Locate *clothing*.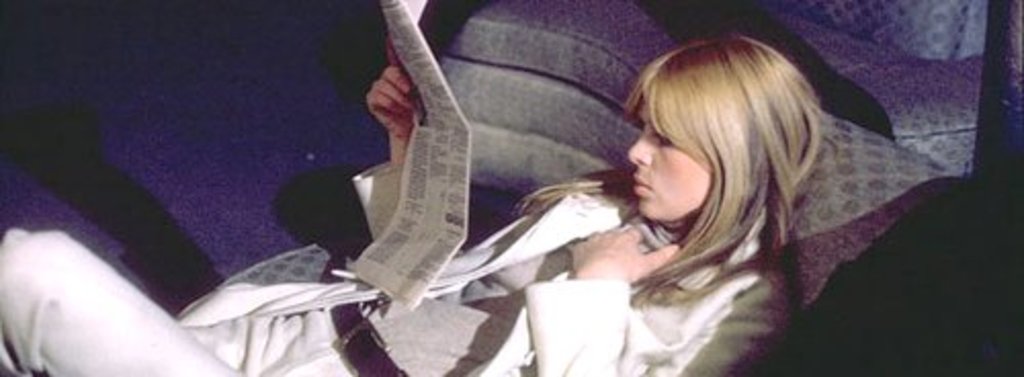
Bounding box: select_region(0, 166, 776, 375).
